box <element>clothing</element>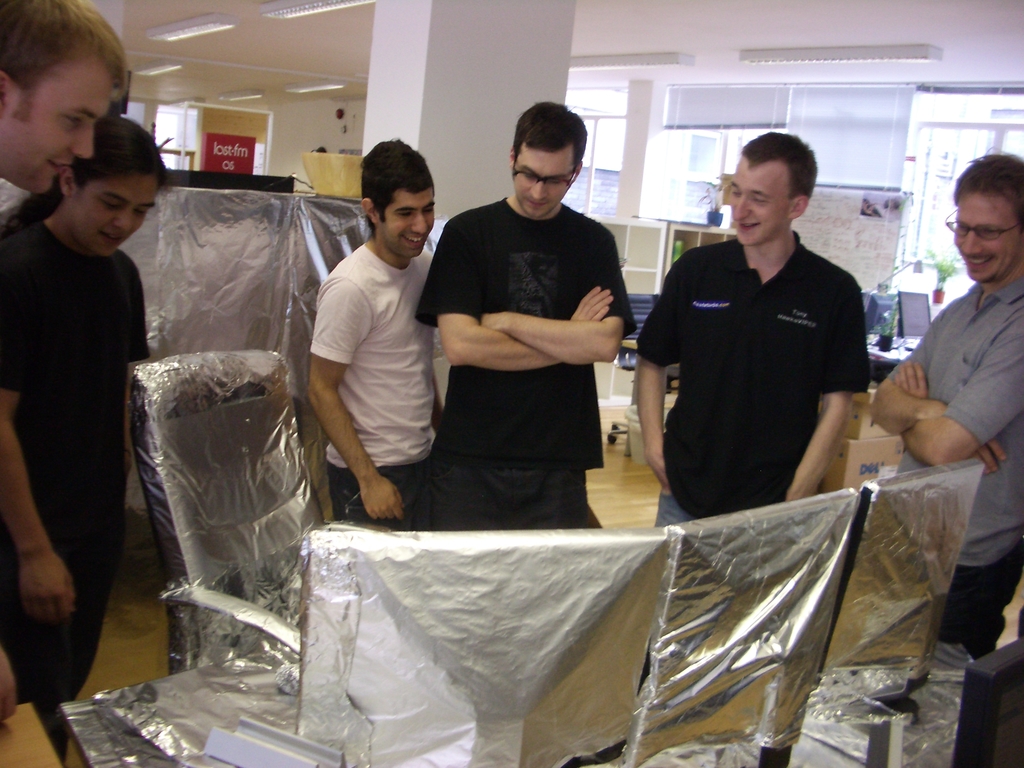
<bbox>0, 564, 128, 748</bbox>
